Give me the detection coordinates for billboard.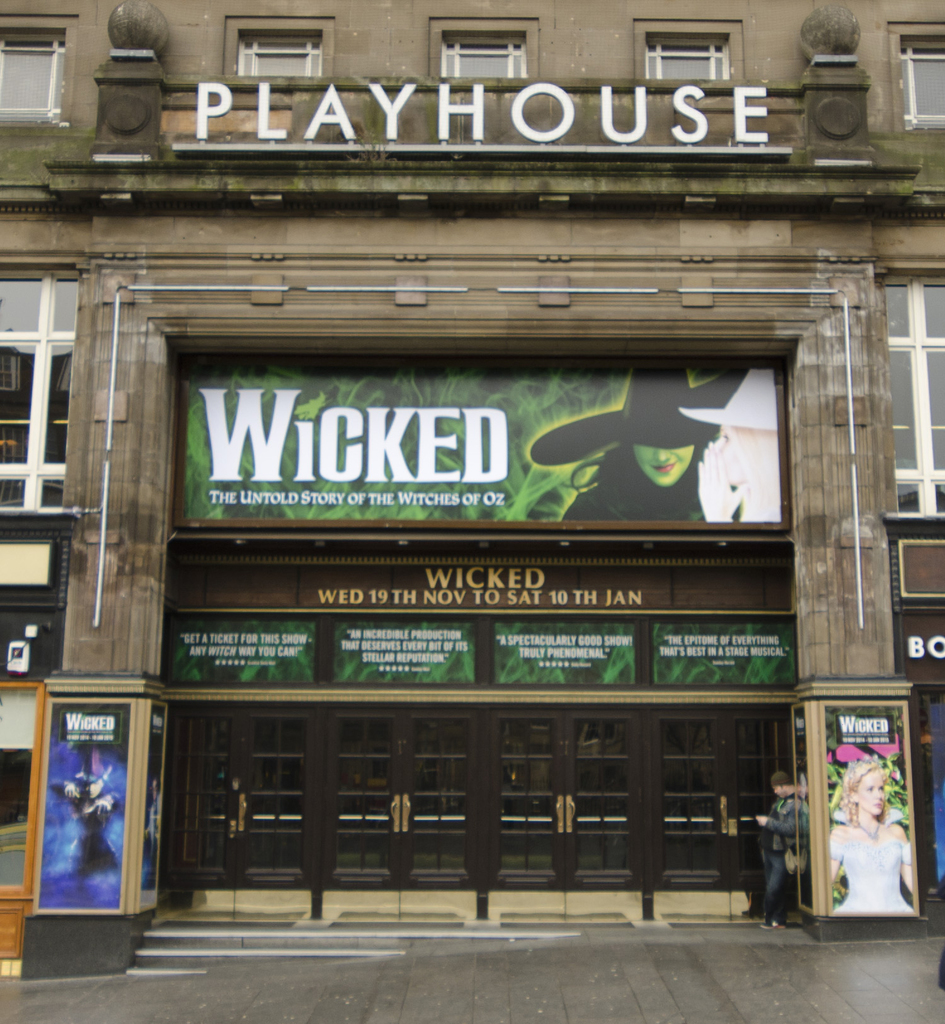
x1=652 y1=619 x2=792 y2=696.
